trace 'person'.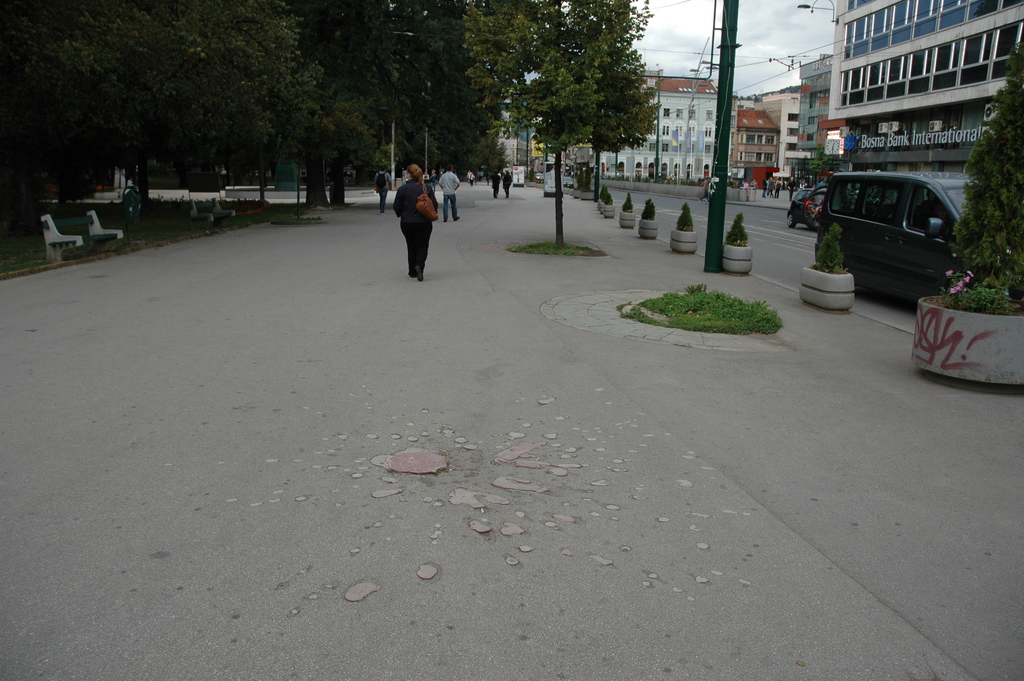
Traced to {"x1": 387, "y1": 155, "x2": 446, "y2": 280}.
